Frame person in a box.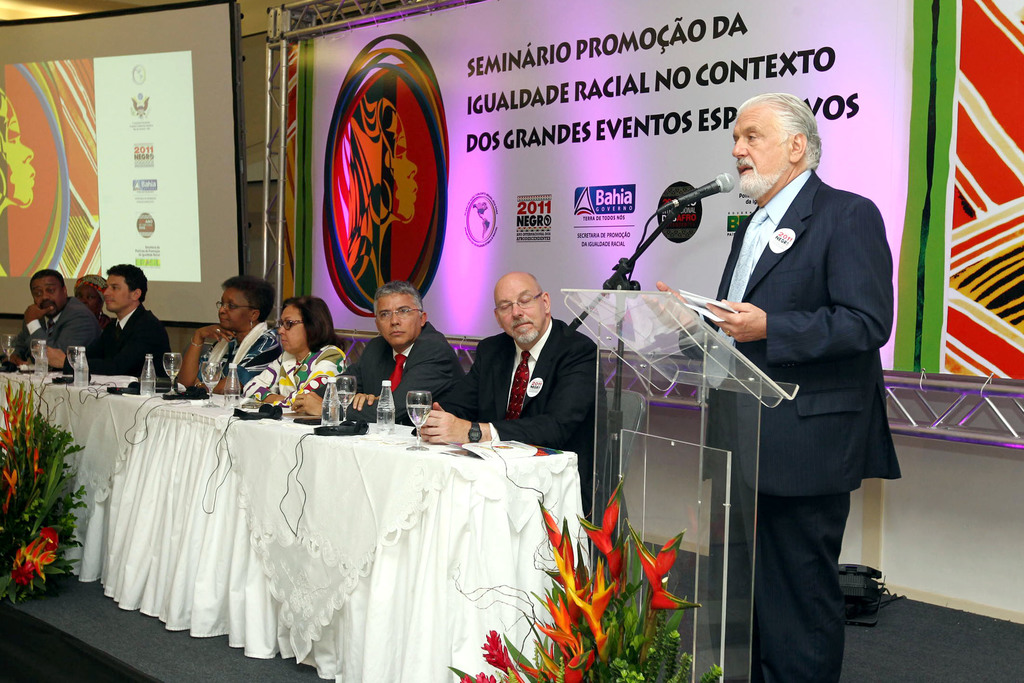
select_region(336, 95, 424, 293).
